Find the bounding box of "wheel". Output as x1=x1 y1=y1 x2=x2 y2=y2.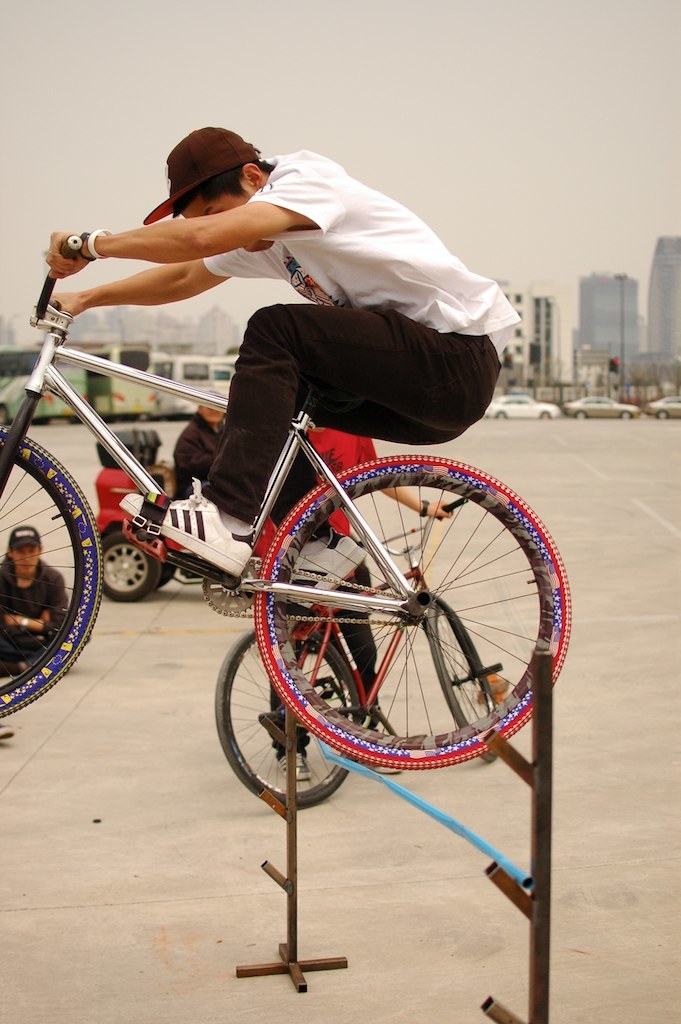
x1=214 y1=625 x2=368 y2=809.
